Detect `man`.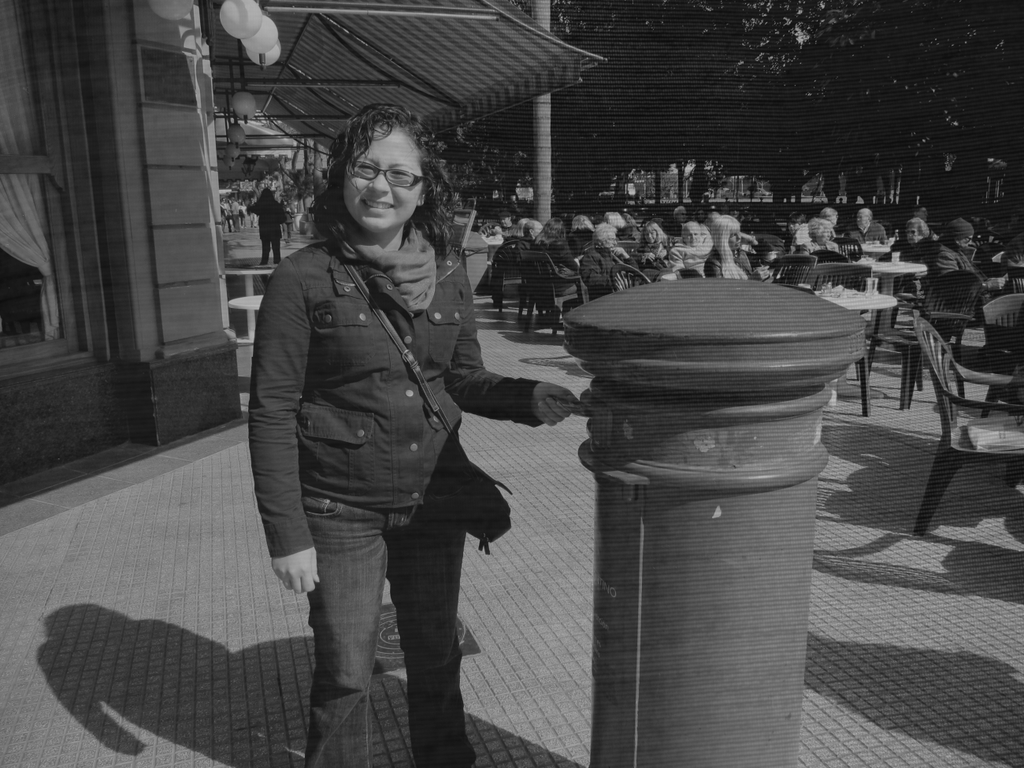
Detected at {"x1": 233, "y1": 127, "x2": 525, "y2": 755}.
